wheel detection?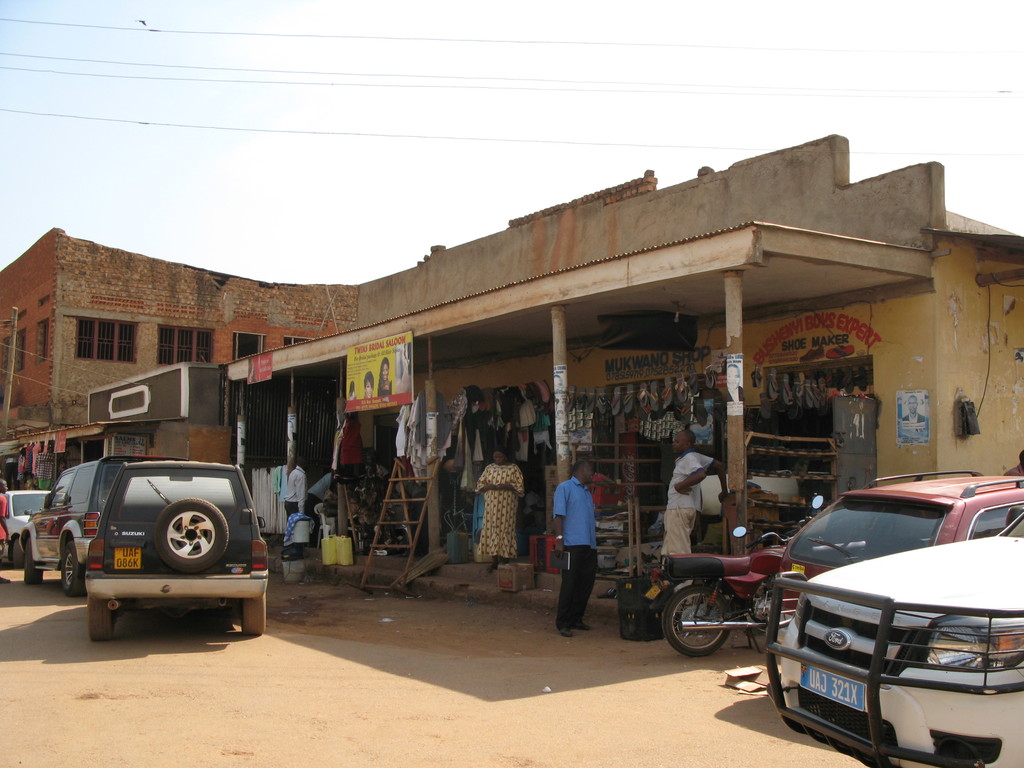
10 542 22 563
